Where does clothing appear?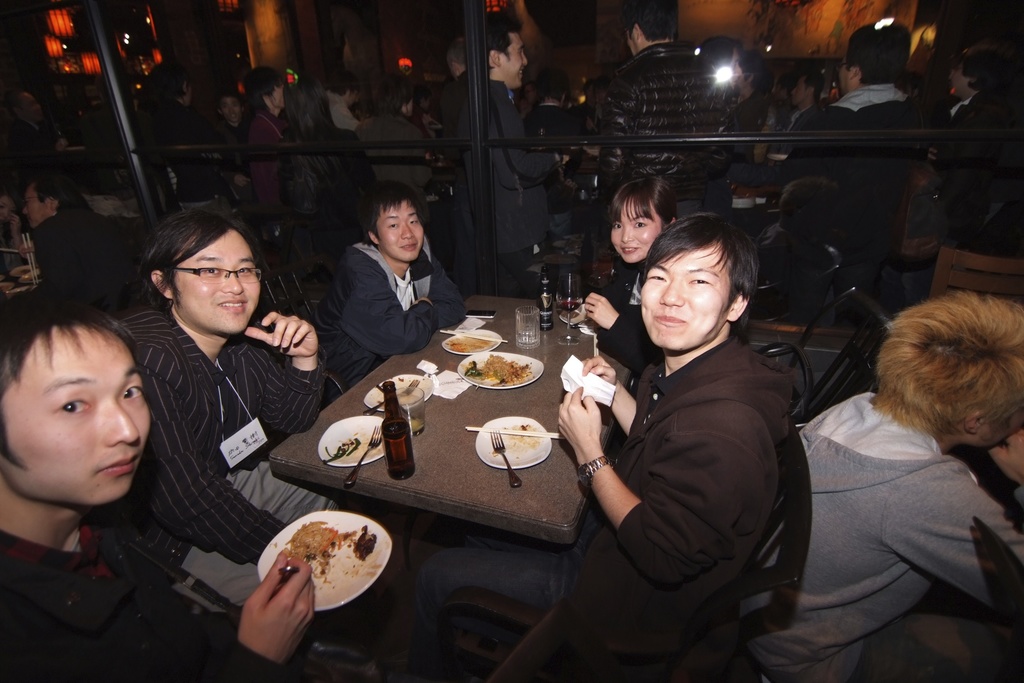
Appears at BBox(287, 89, 386, 231).
